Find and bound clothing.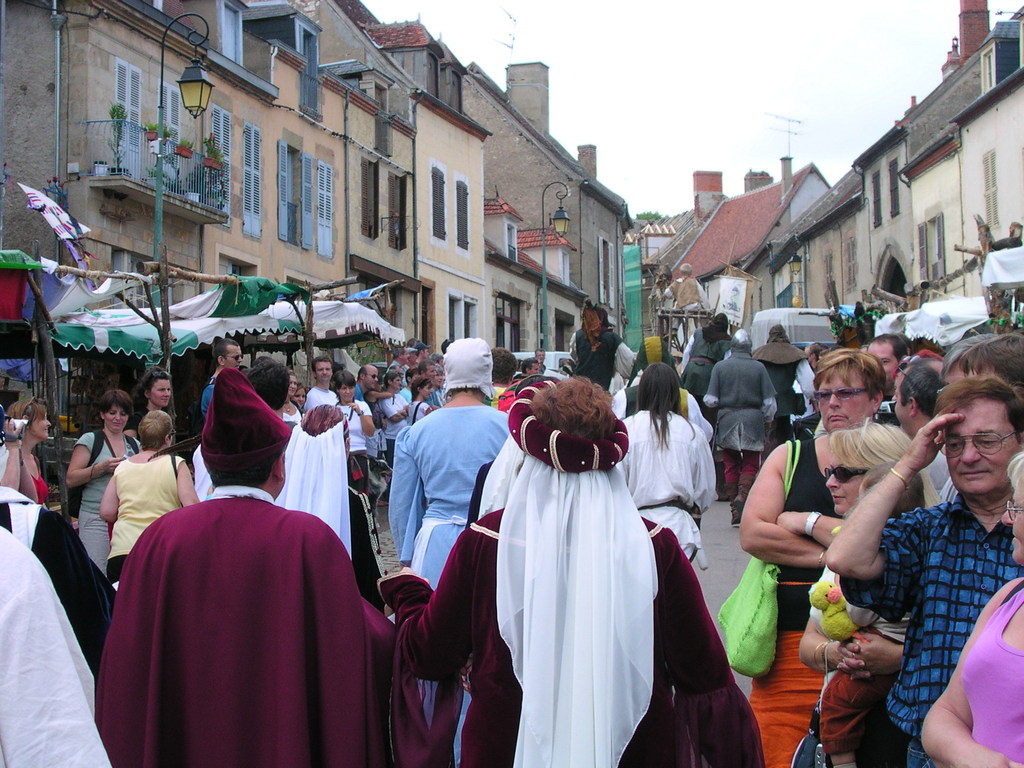
Bound: [705,346,776,495].
